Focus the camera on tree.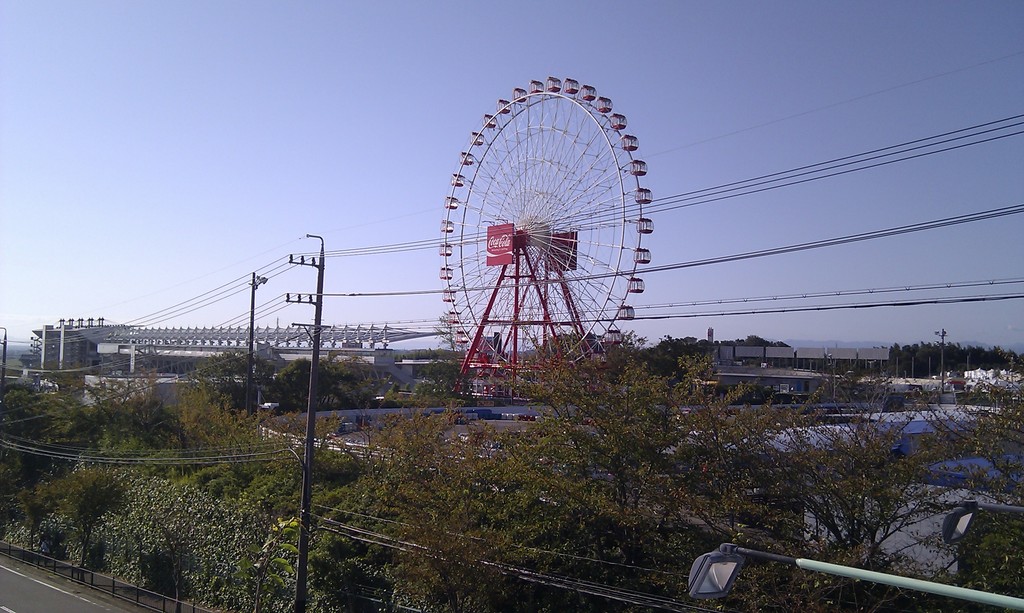
Focus region: (266, 356, 326, 422).
